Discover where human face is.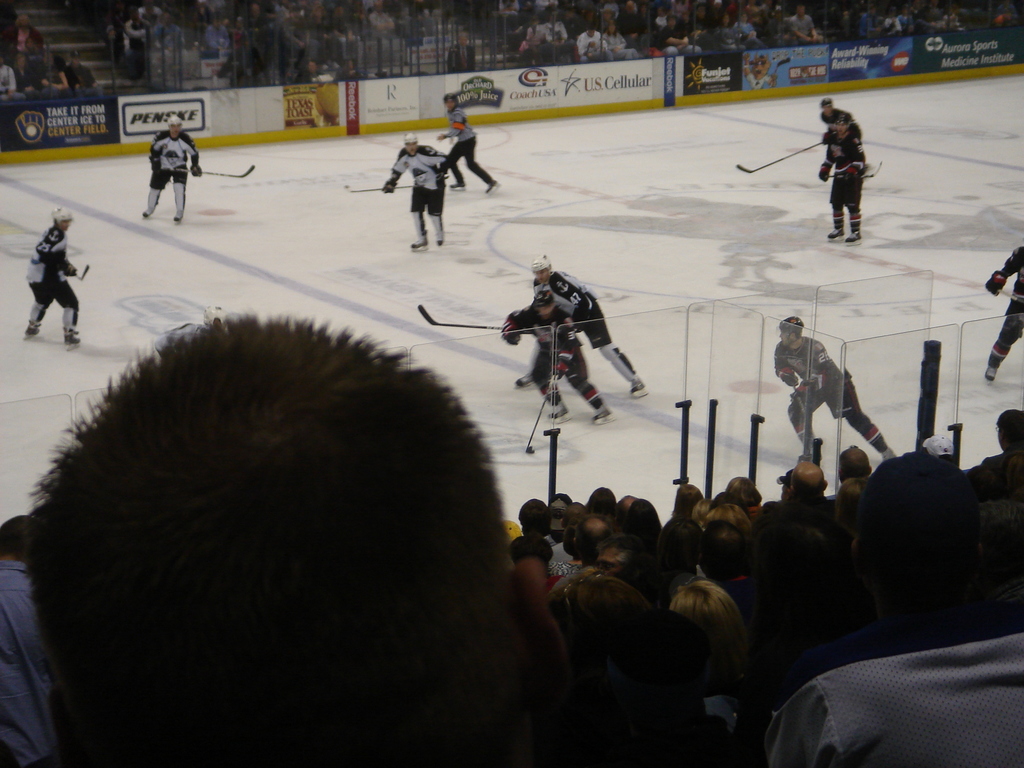
Discovered at x1=404 y1=141 x2=417 y2=152.
